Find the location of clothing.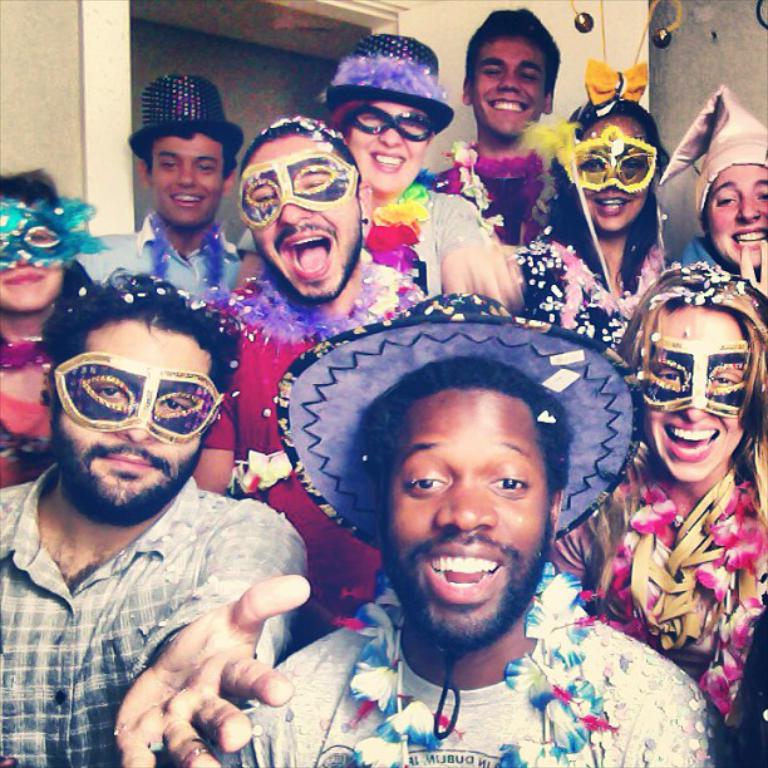
Location: [0,289,70,506].
